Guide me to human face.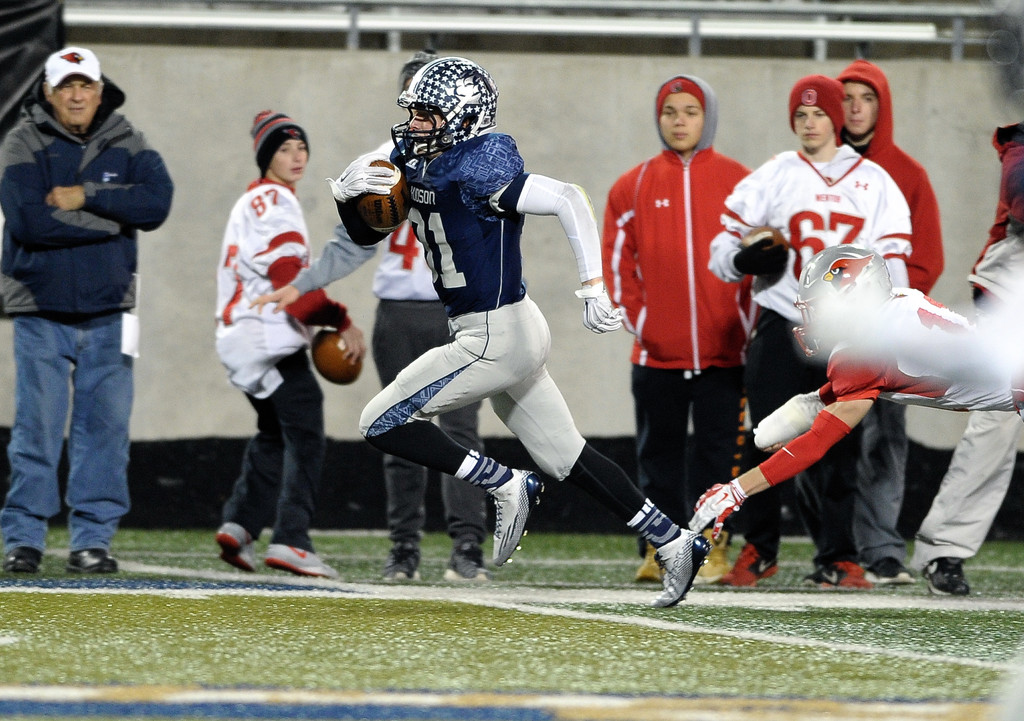
Guidance: BBox(409, 107, 440, 138).
